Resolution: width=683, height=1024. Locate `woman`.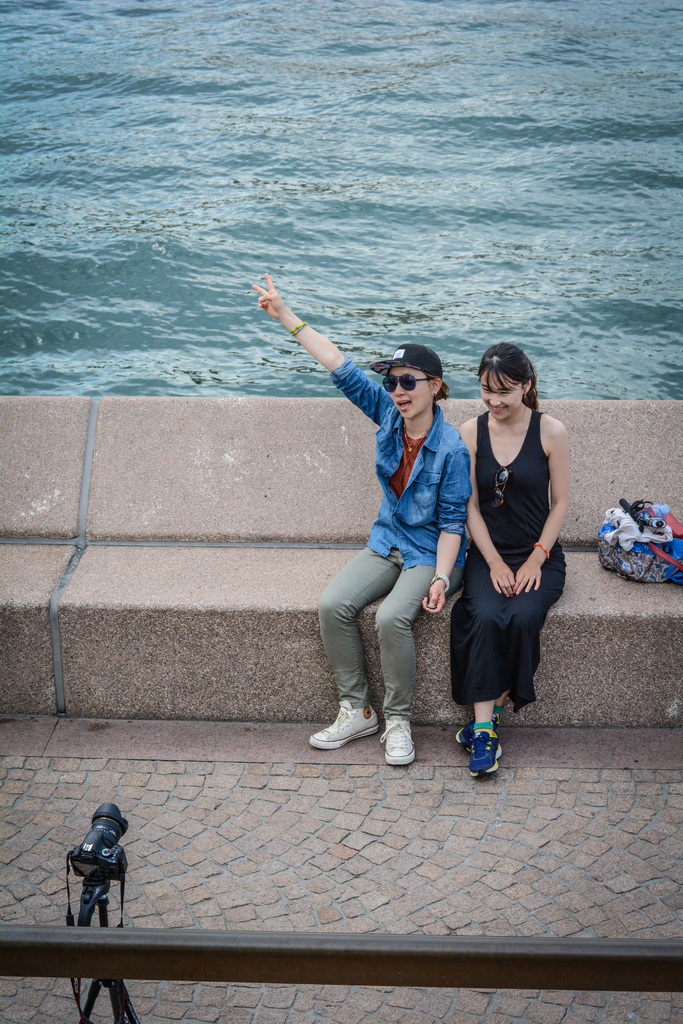
bbox=(457, 343, 569, 781).
